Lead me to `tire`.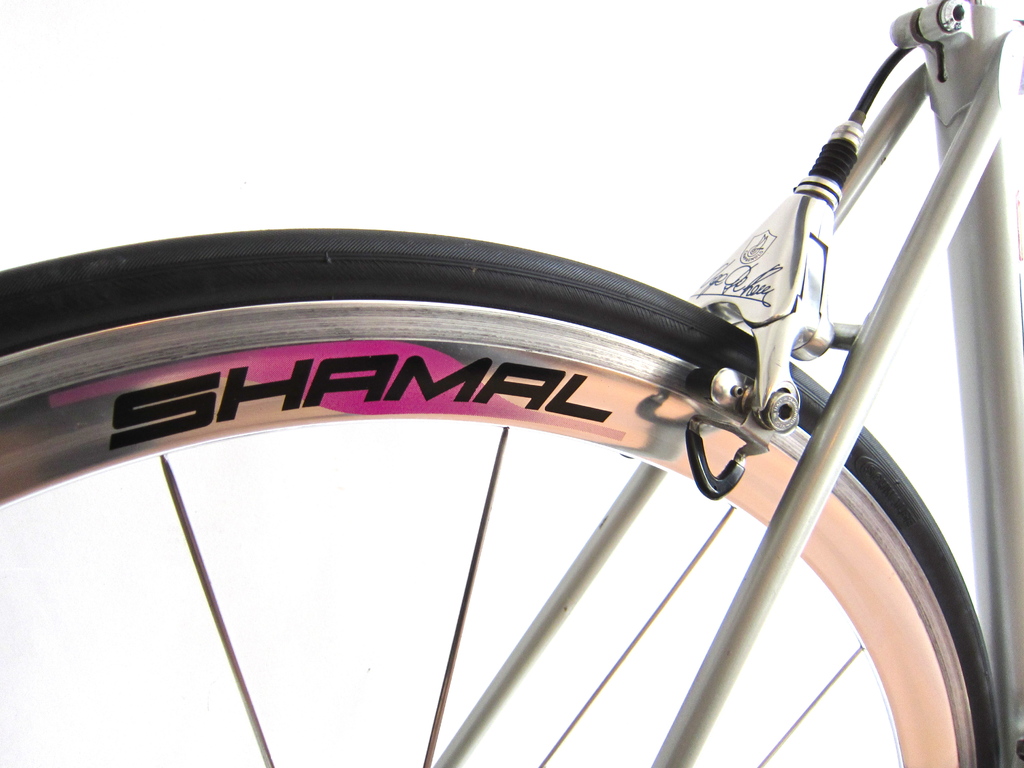
Lead to x1=66, y1=97, x2=1023, y2=742.
